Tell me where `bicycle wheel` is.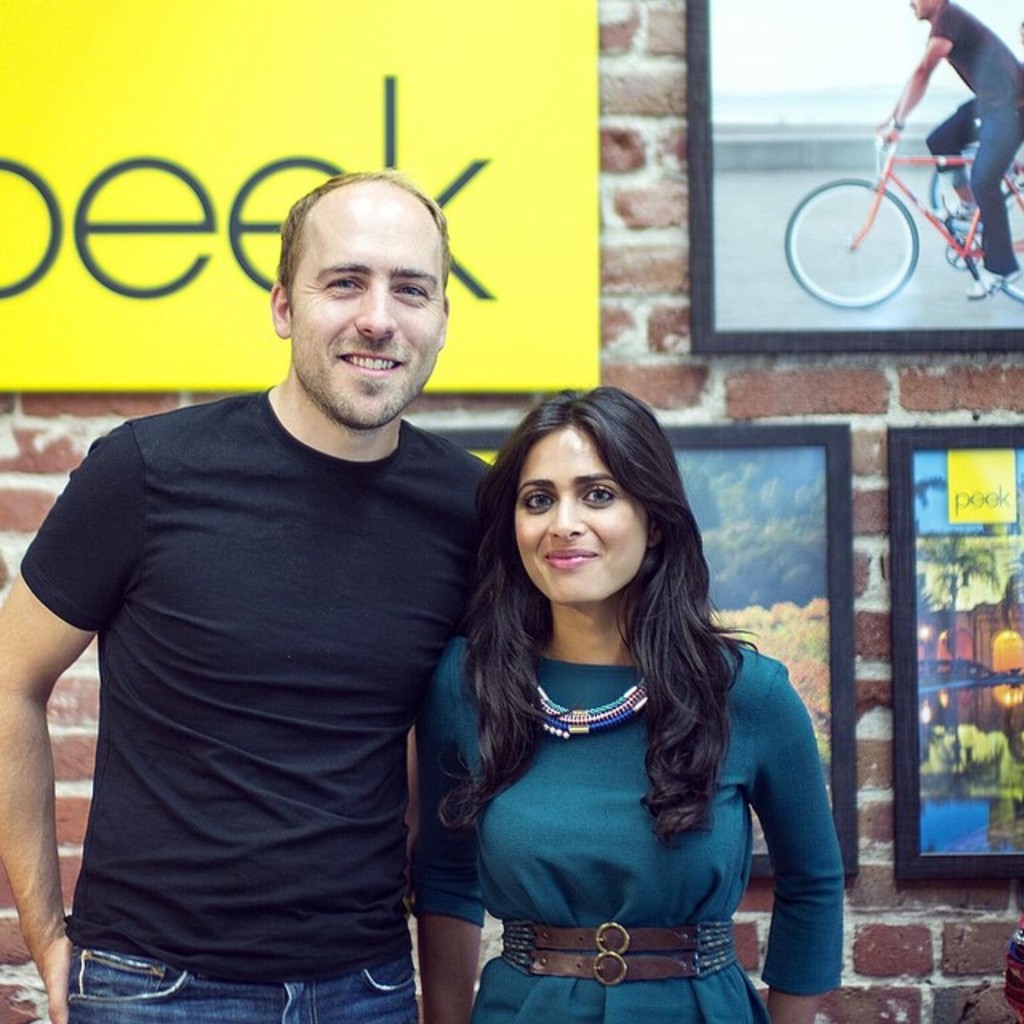
`bicycle wheel` is at 979/184/1022/296.
